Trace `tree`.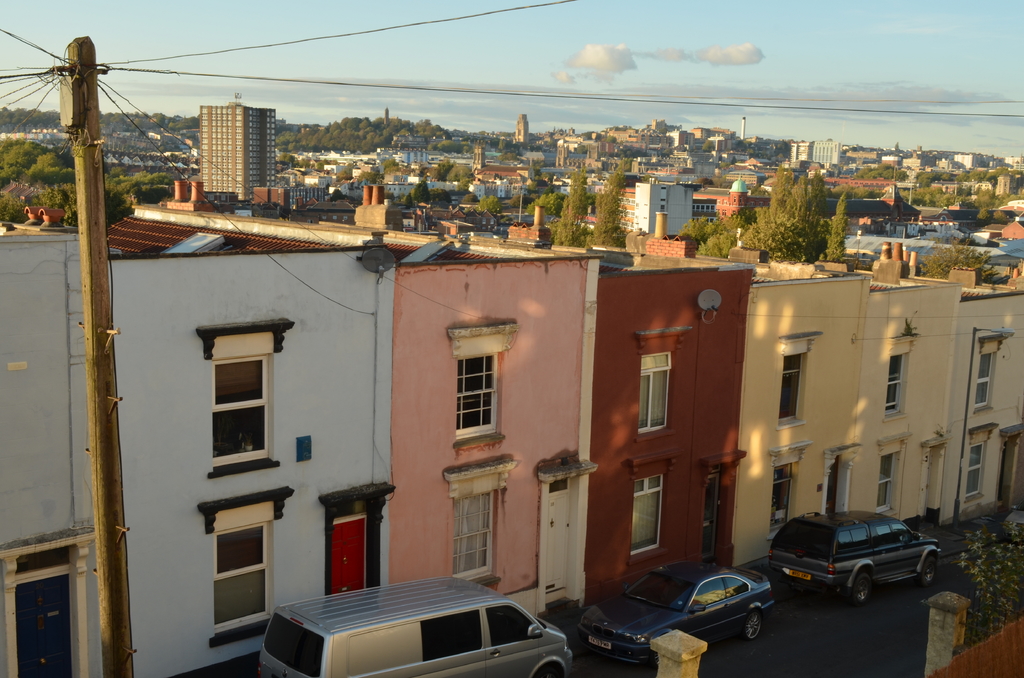
Traced to pyautogui.locateOnScreen(481, 194, 509, 218).
